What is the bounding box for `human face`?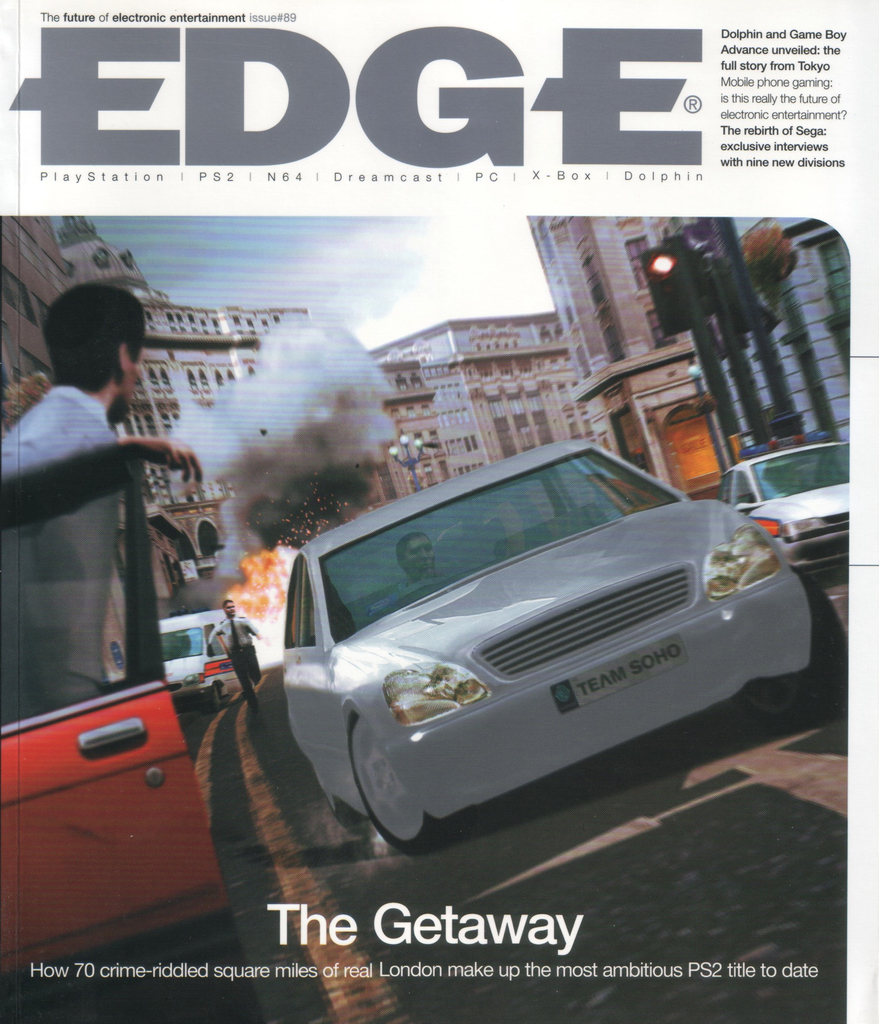
{"x1": 406, "y1": 536, "x2": 434, "y2": 584}.
